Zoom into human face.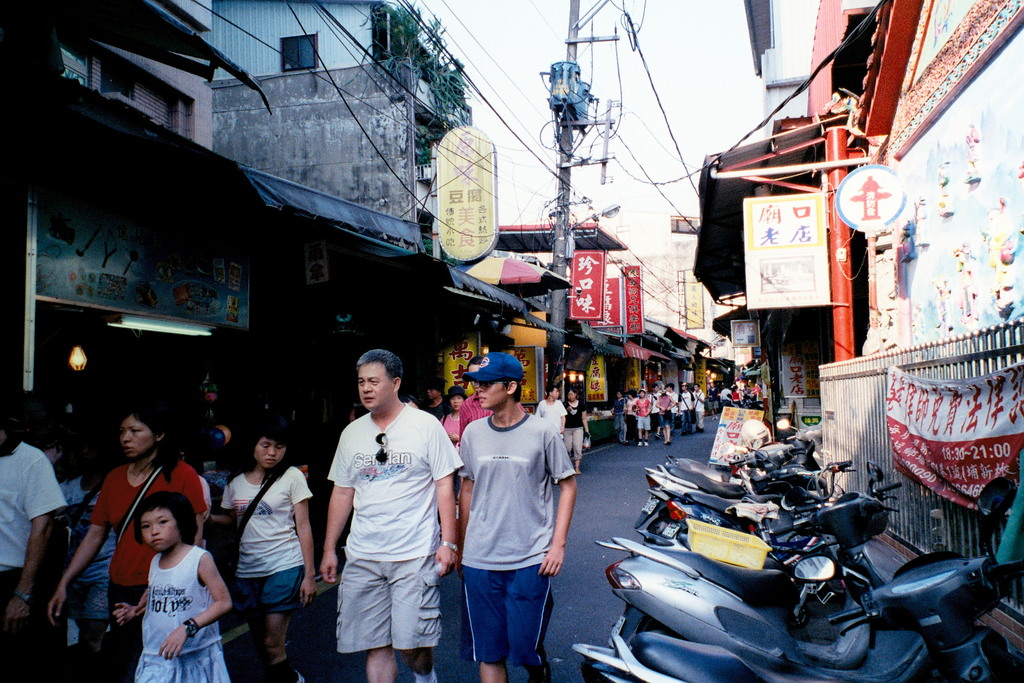
Zoom target: Rect(120, 411, 154, 454).
